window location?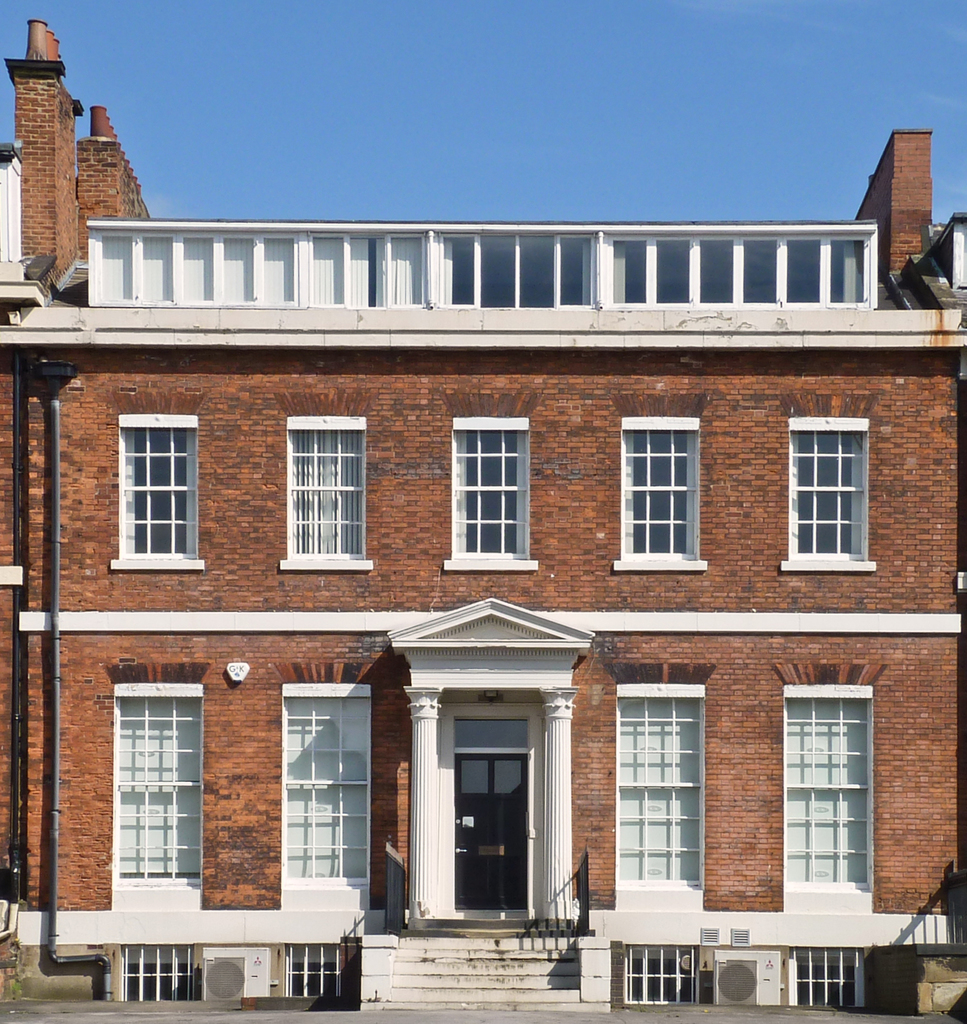
bbox=[128, 692, 219, 876]
